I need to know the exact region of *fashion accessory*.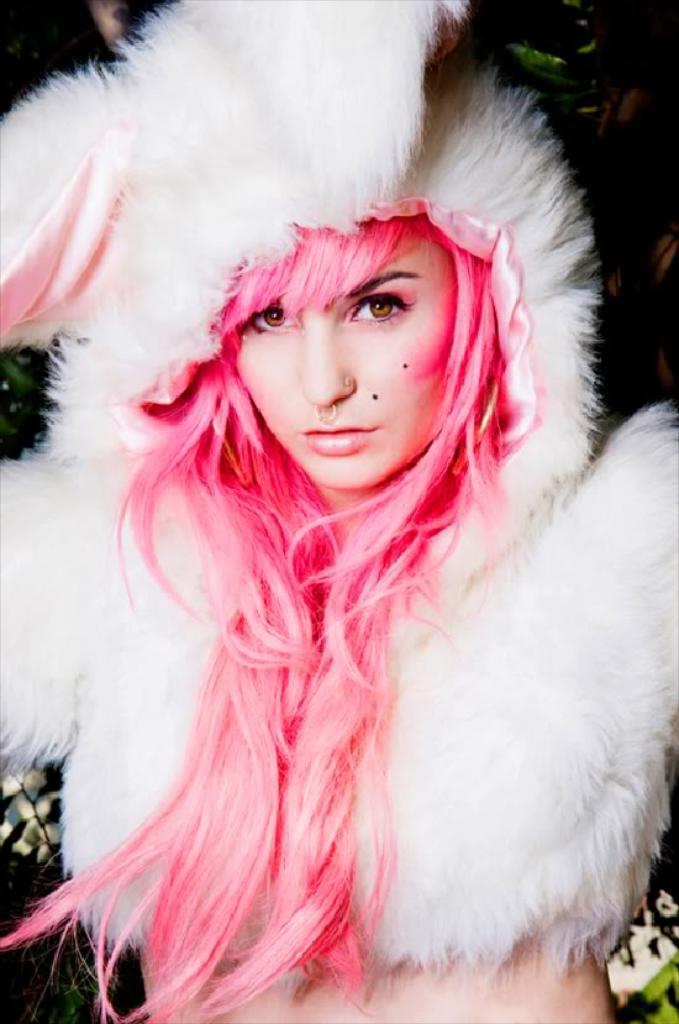
Region: (x1=305, y1=400, x2=337, y2=419).
